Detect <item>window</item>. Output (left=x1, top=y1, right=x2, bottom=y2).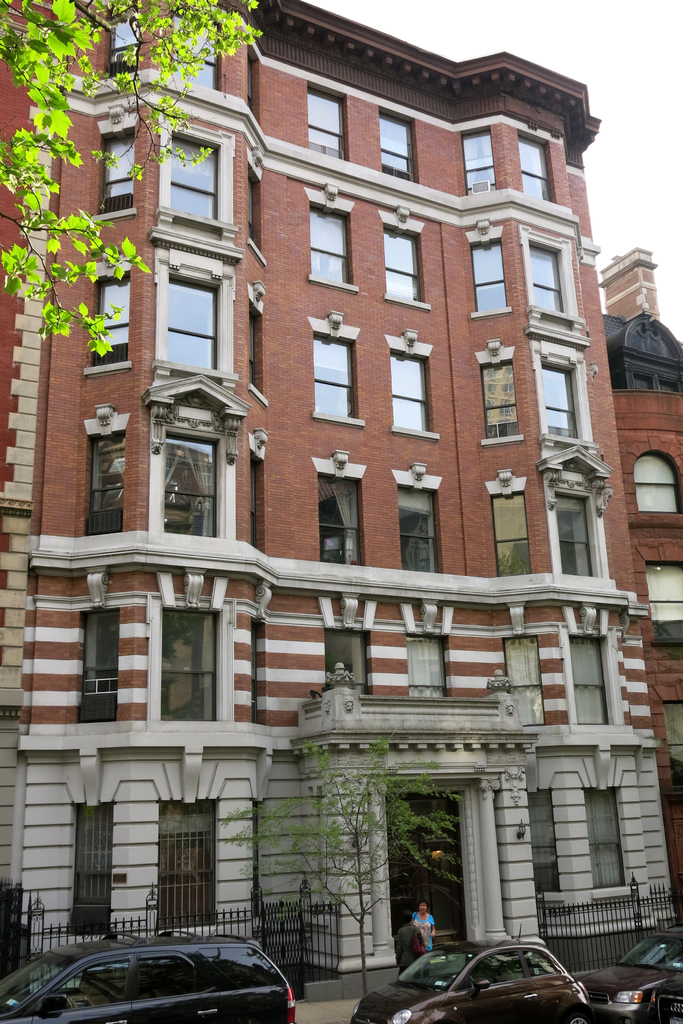
(left=632, top=452, right=682, bottom=515).
